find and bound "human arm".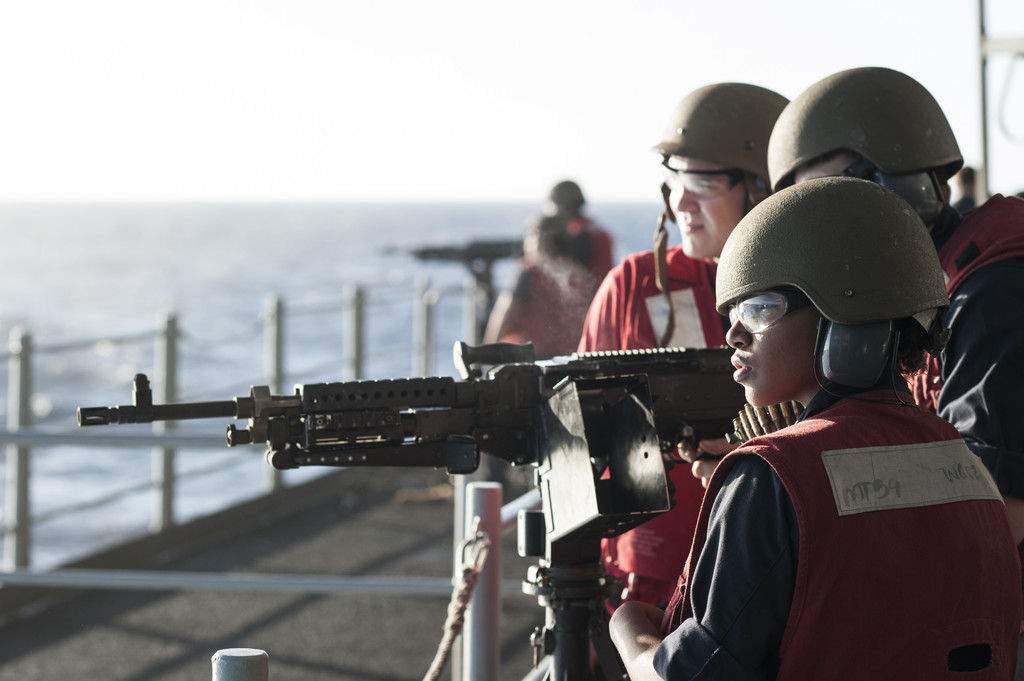
Bound: select_region(604, 458, 797, 679).
